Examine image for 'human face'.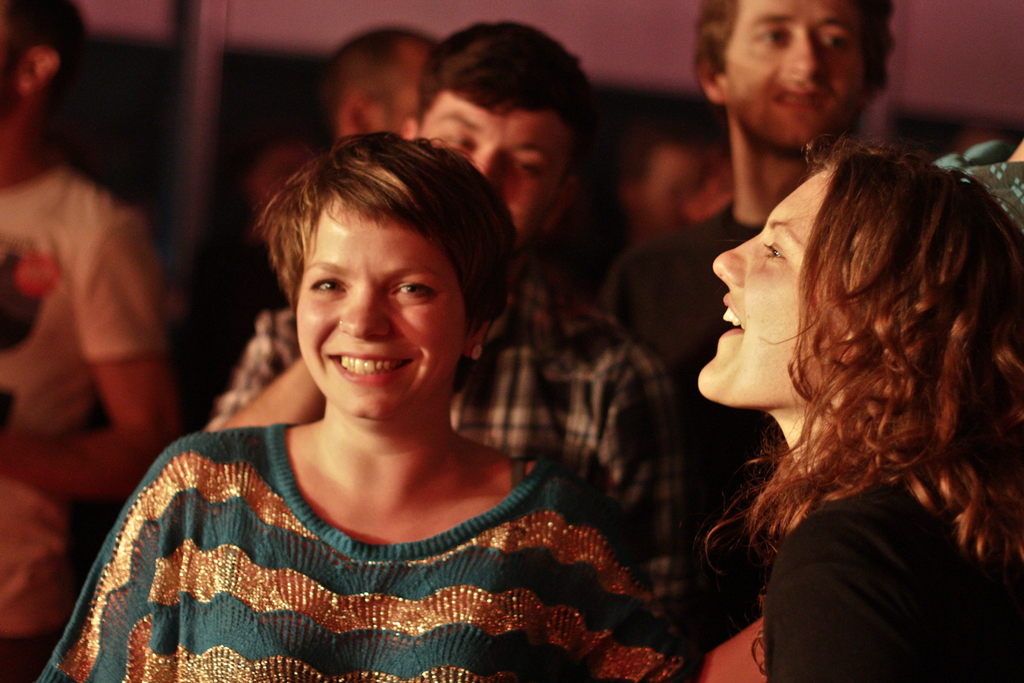
Examination result: [294,213,465,423].
